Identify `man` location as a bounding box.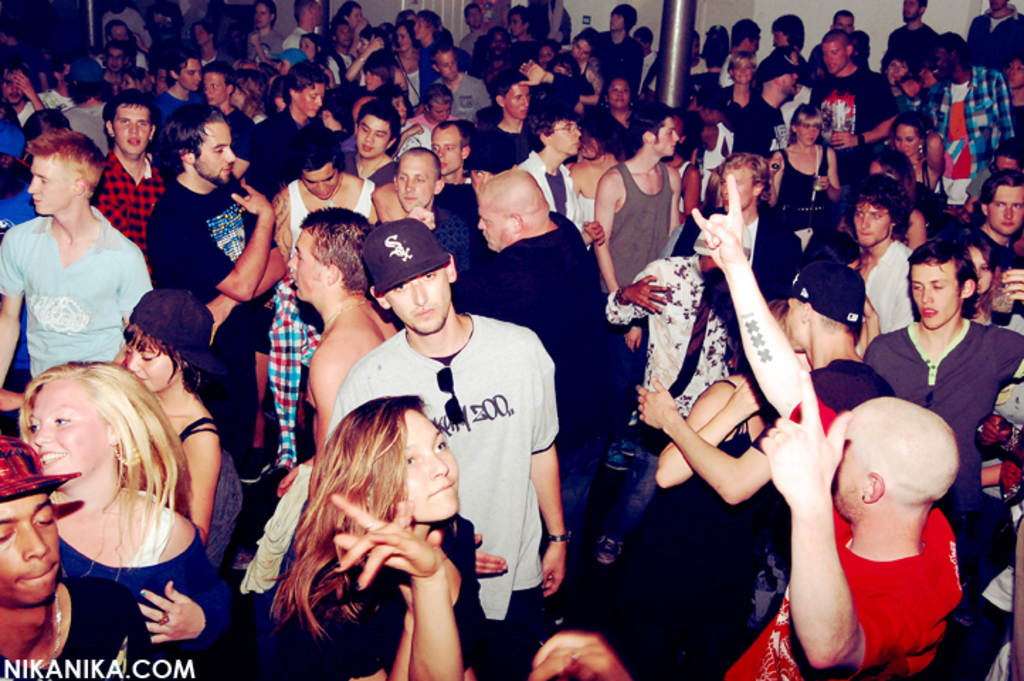
crop(153, 57, 223, 133).
